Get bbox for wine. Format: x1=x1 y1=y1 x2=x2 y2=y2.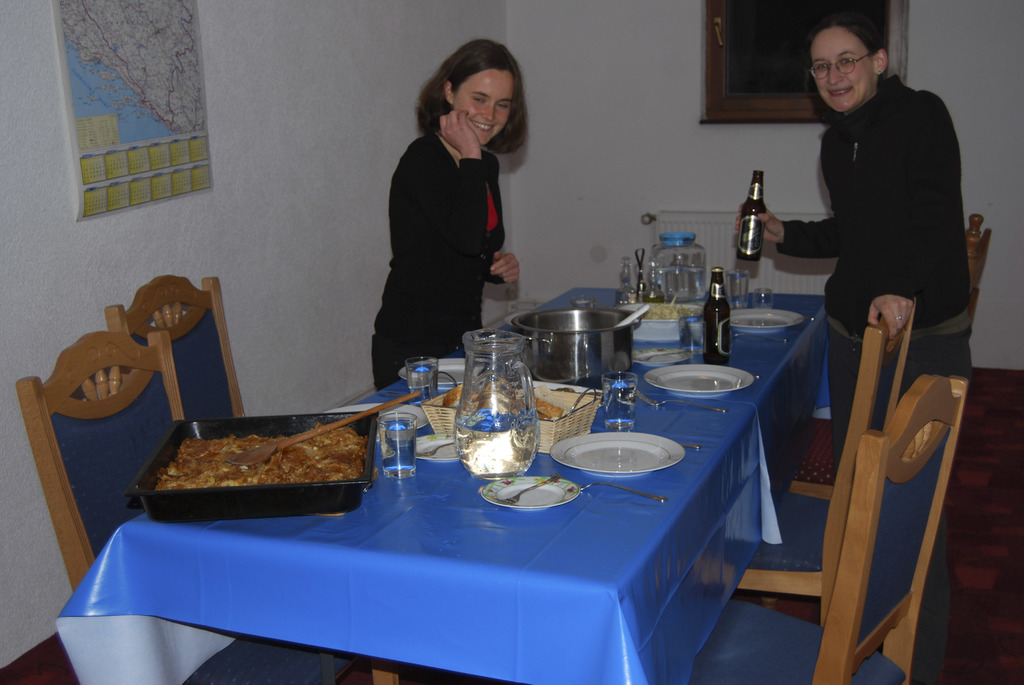
x1=735 y1=170 x2=767 y2=262.
